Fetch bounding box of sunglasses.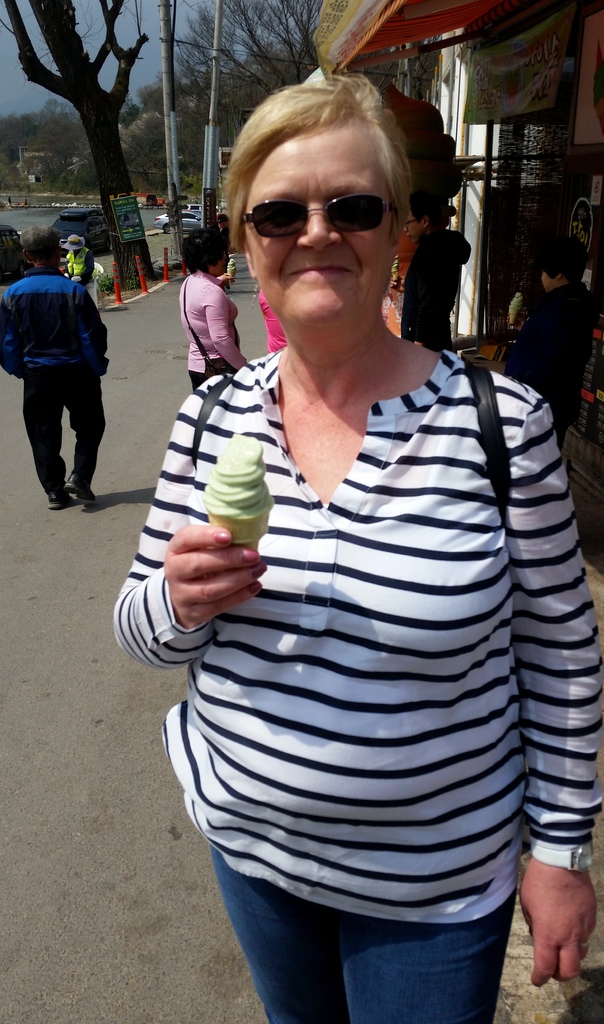
Bbox: bbox=(246, 191, 389, 243).
